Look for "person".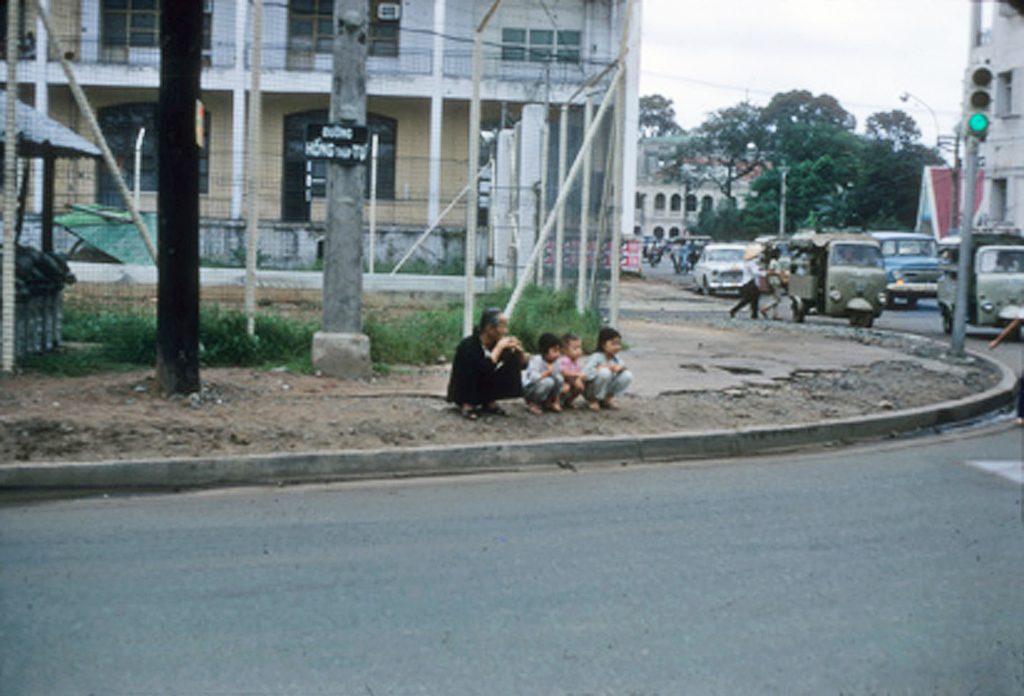
Found: locate(761, 250, 784, 317).
